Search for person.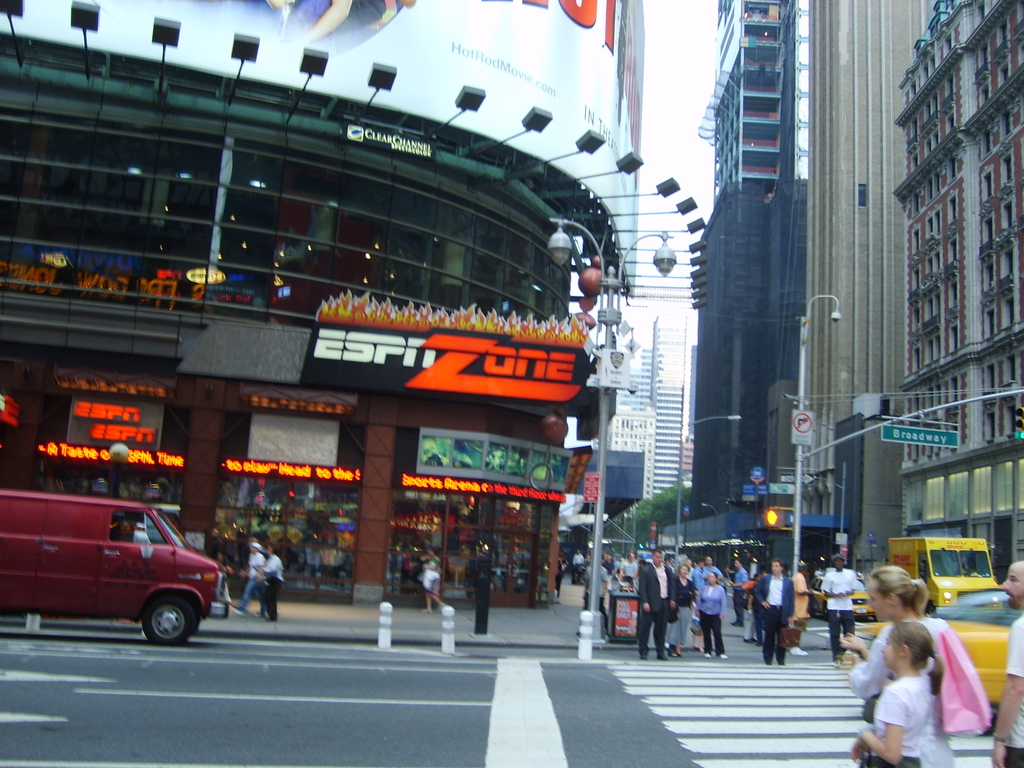
Found at x1=849 y1=622 x2=945 y2=767.
